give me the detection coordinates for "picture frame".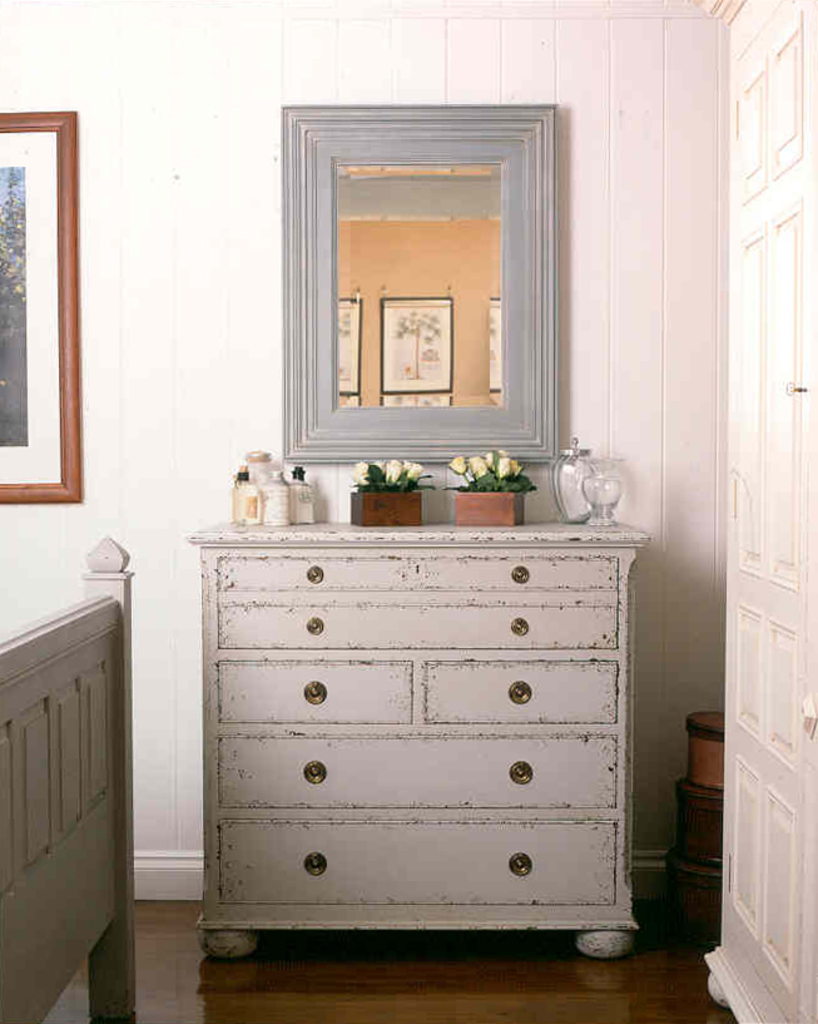
left=333, top=286, right=368, bottom=394.
